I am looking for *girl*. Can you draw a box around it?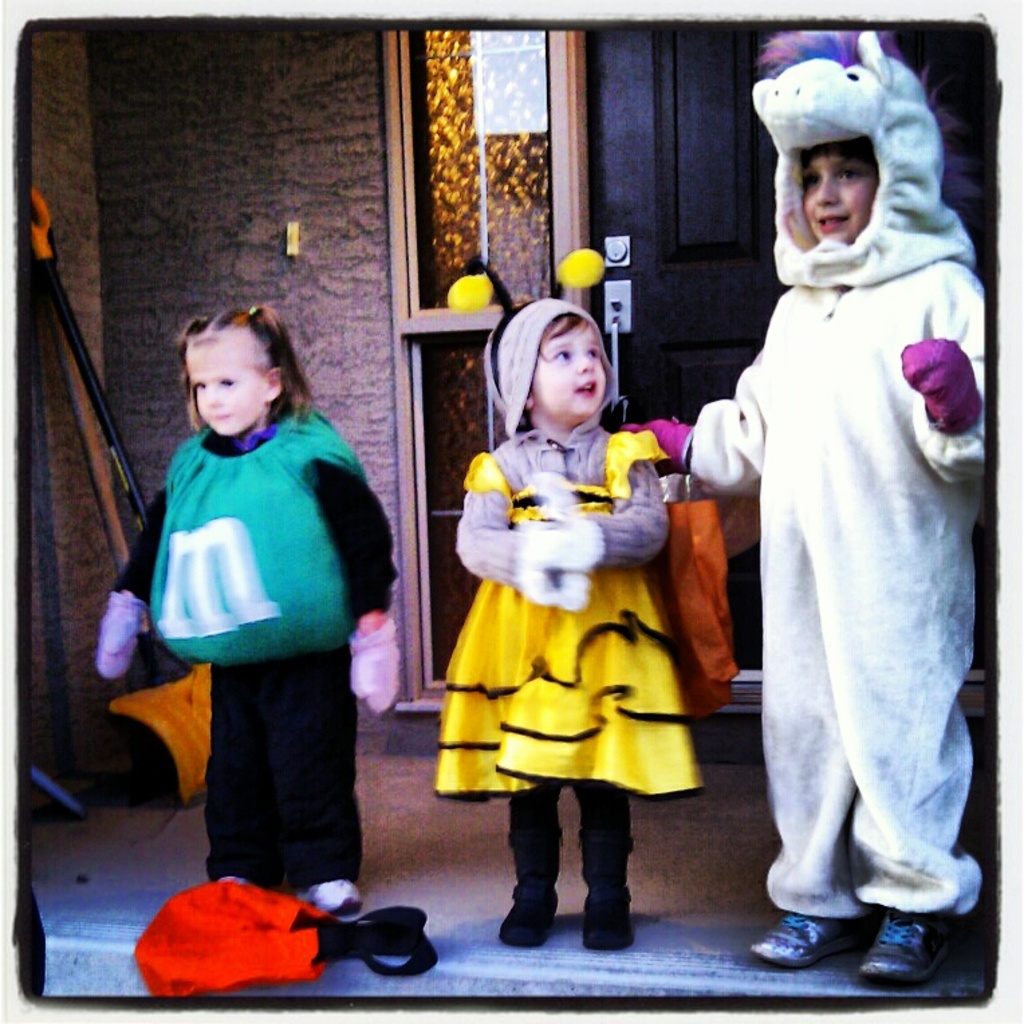
Sure, the bounding box is 79 319 407 906.
